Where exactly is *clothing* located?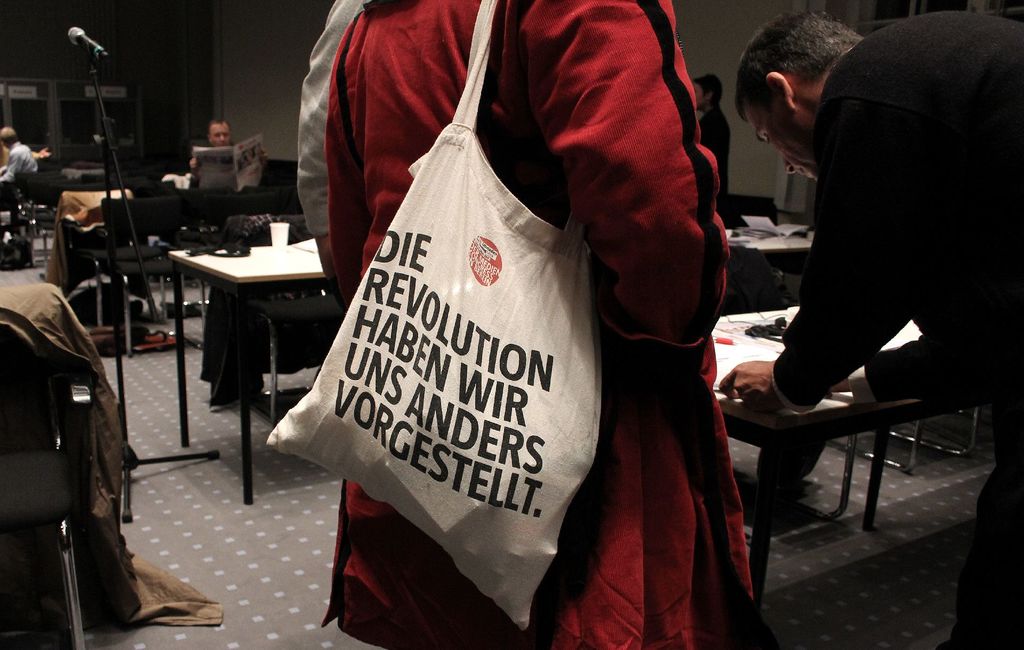
Its bounding box is x1=1, y1=271, x2=227, y2=624.
